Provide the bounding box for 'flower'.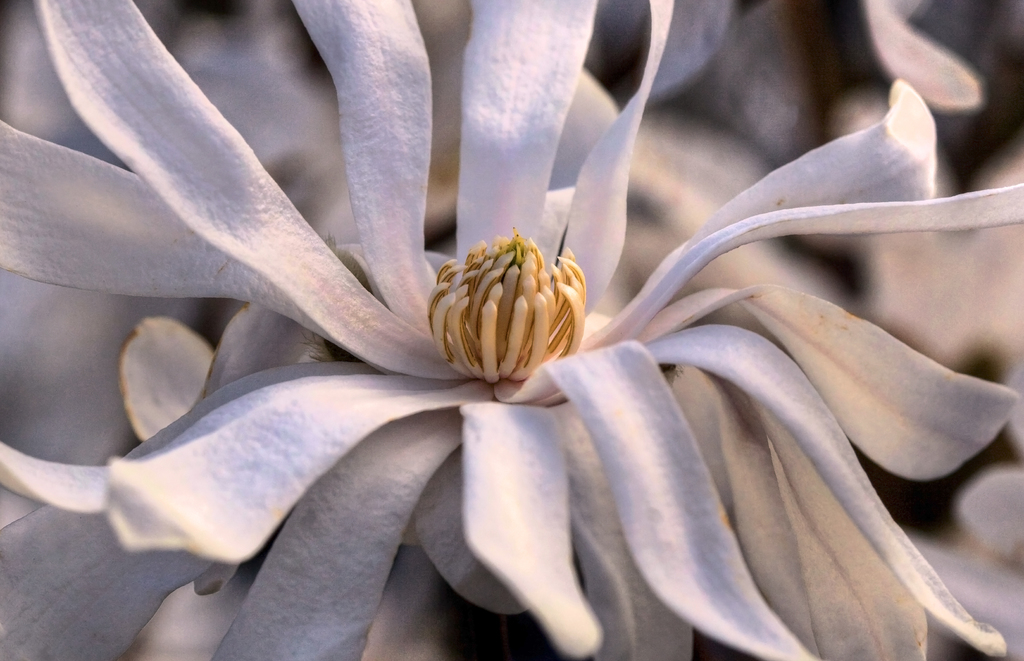
(0,0,1018,660).
